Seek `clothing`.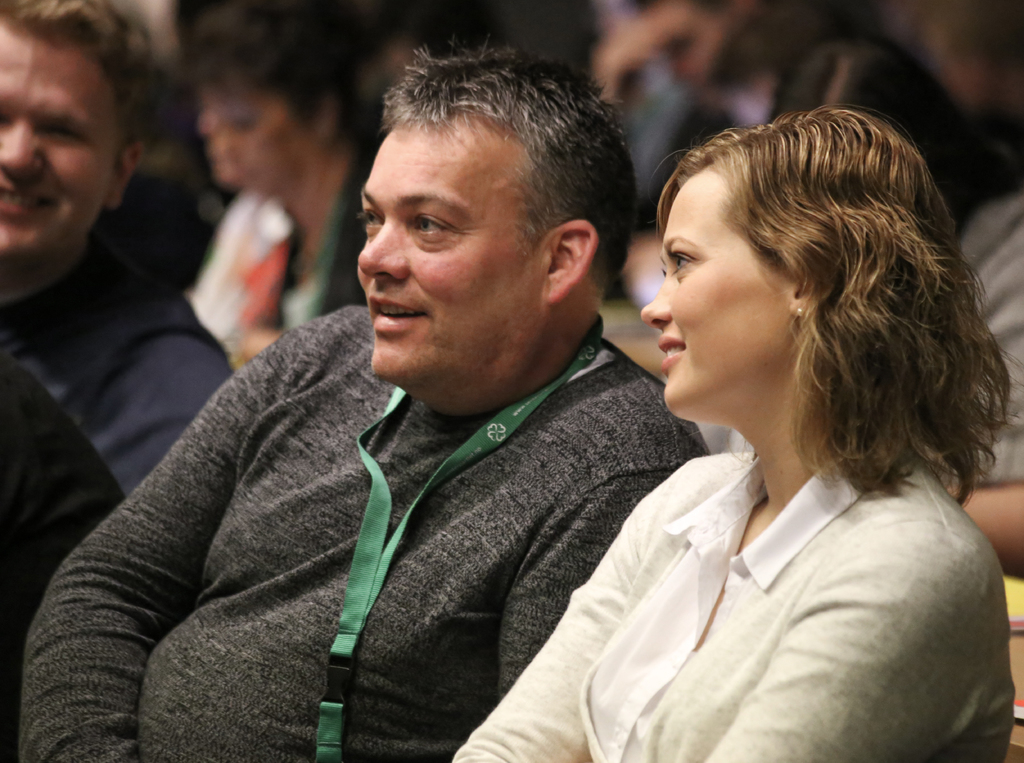
13:296:715:762.
